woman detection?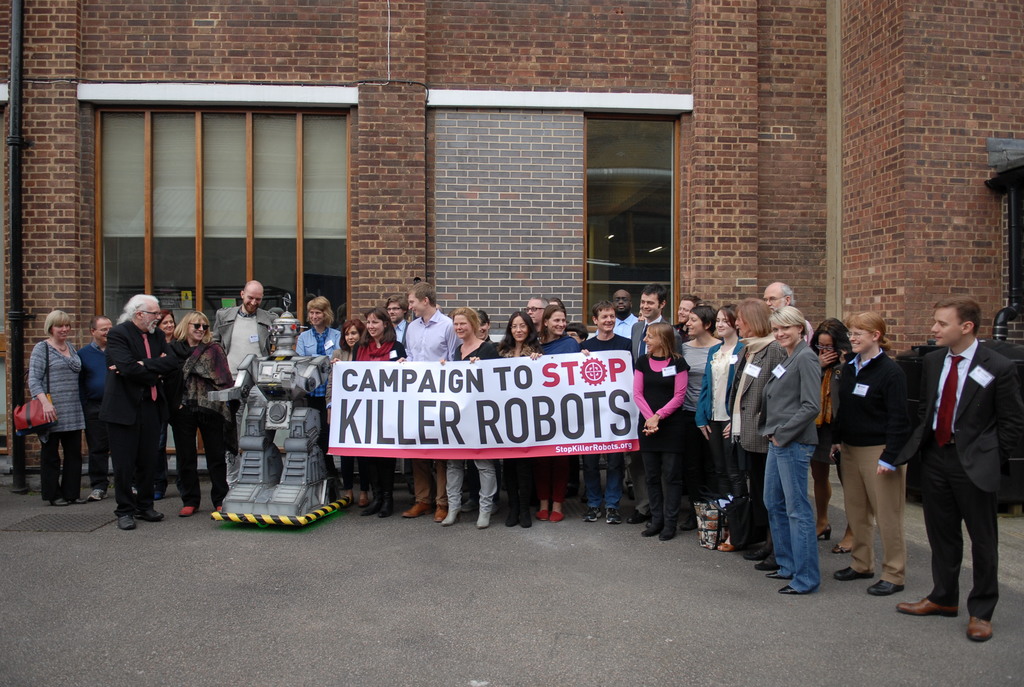
l=150, t=312, r=184, b=503
